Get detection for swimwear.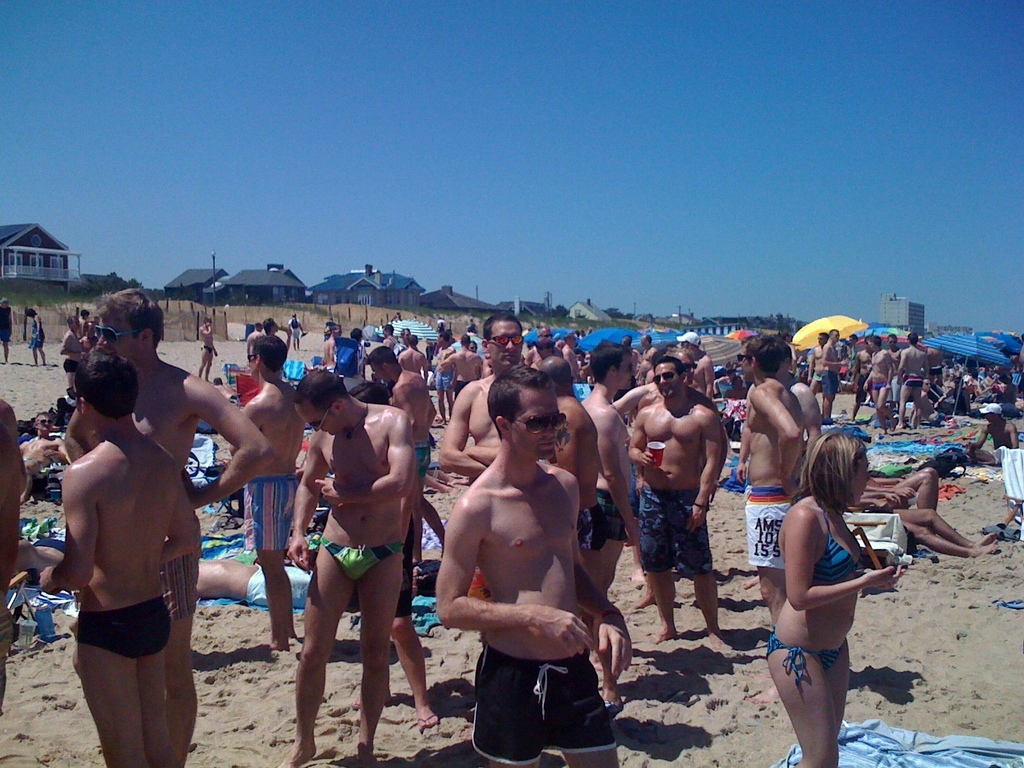
Detection: 76,593,175,662.
